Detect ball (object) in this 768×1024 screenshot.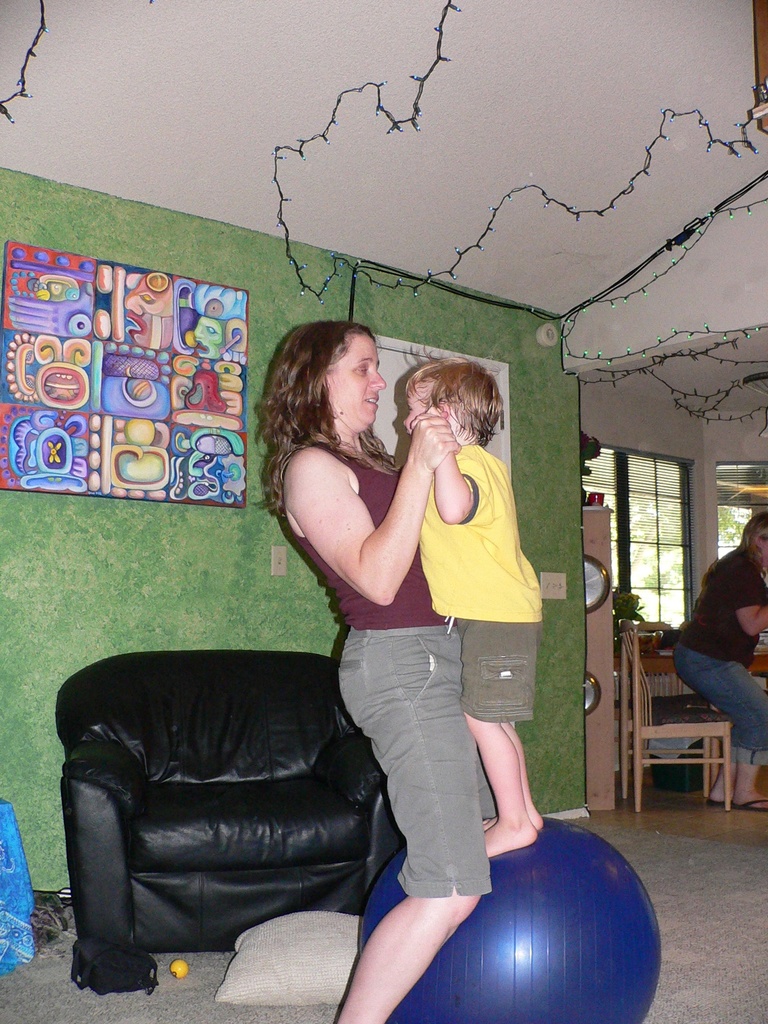
Detection: (x1=359, y1=819, x2=660, y2=1023).
